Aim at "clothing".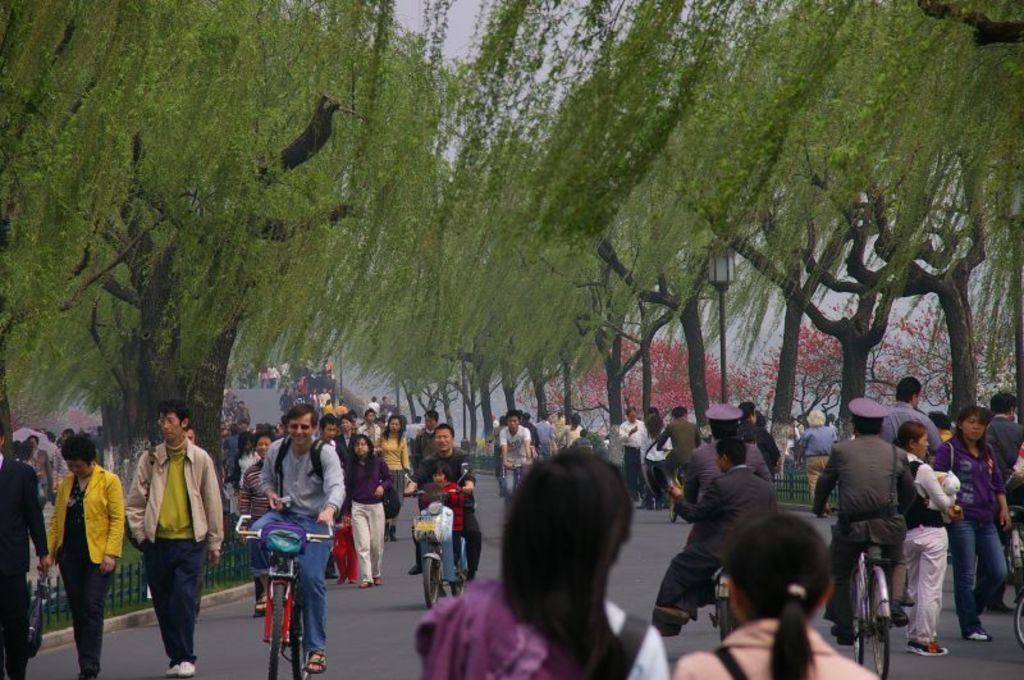
Aimed at {"left": 242, "top": 426, "right": 347, "bottom": 647}.
